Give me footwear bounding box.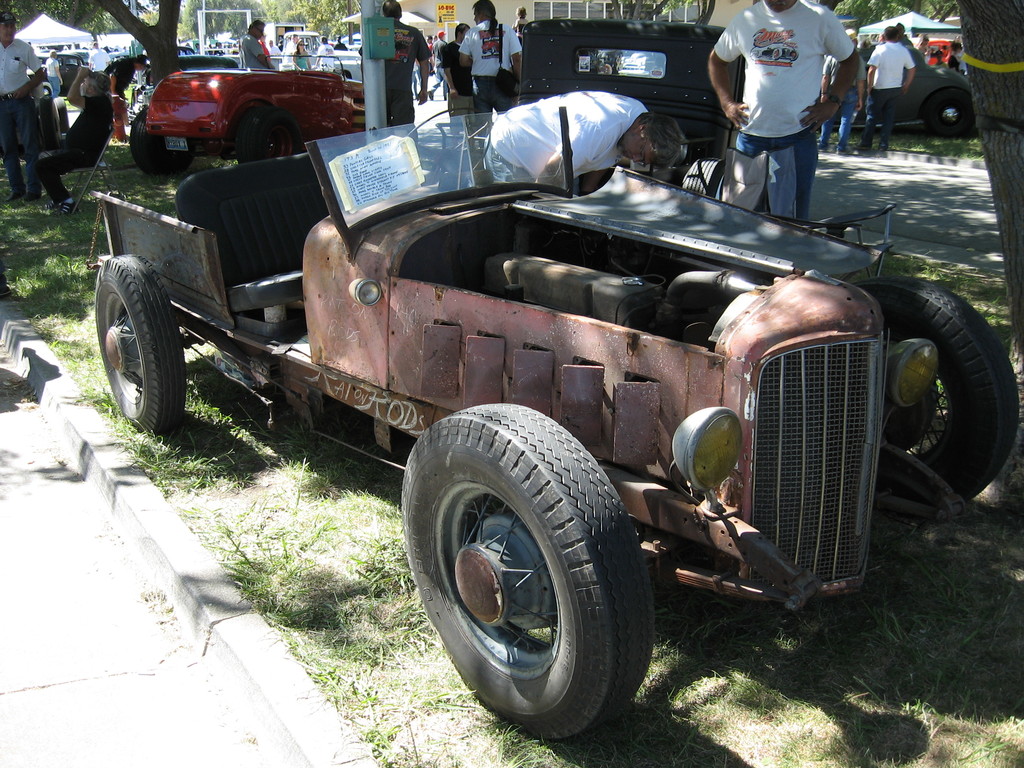
(3, 189, 22, 202).
